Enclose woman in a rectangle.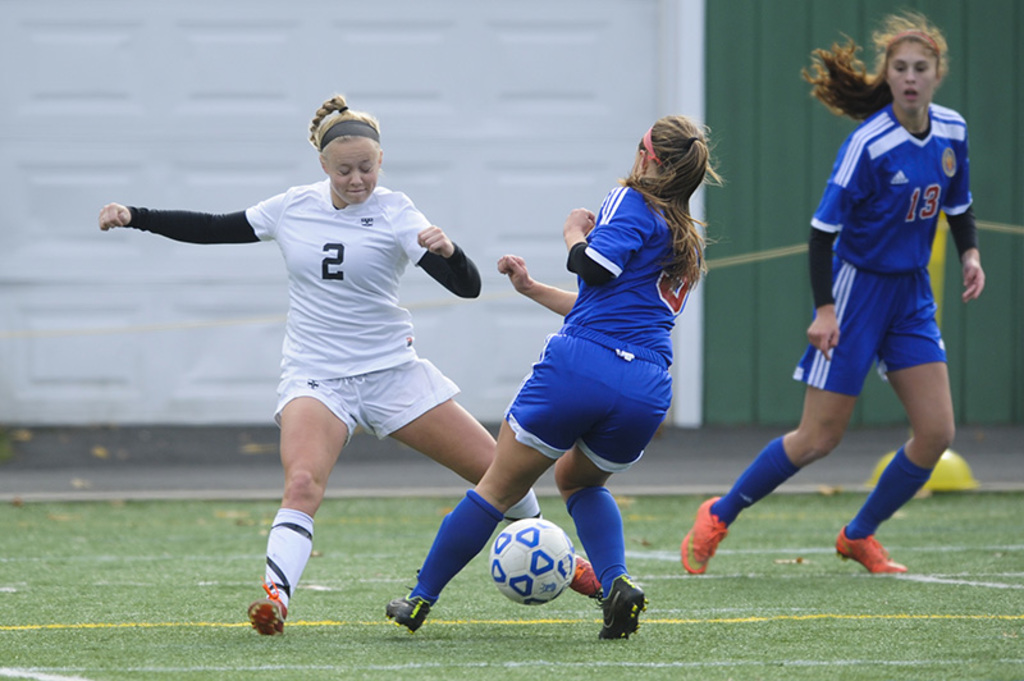
select_region(749, 35, 982, 586).
